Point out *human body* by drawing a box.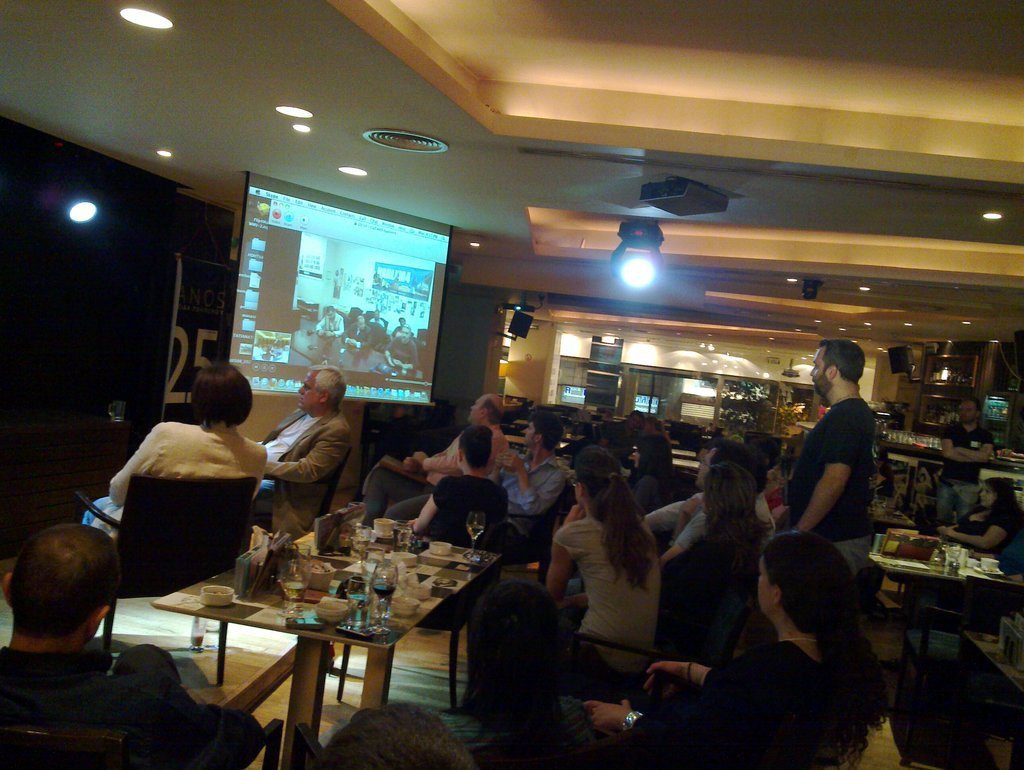
579/530/889/763.
